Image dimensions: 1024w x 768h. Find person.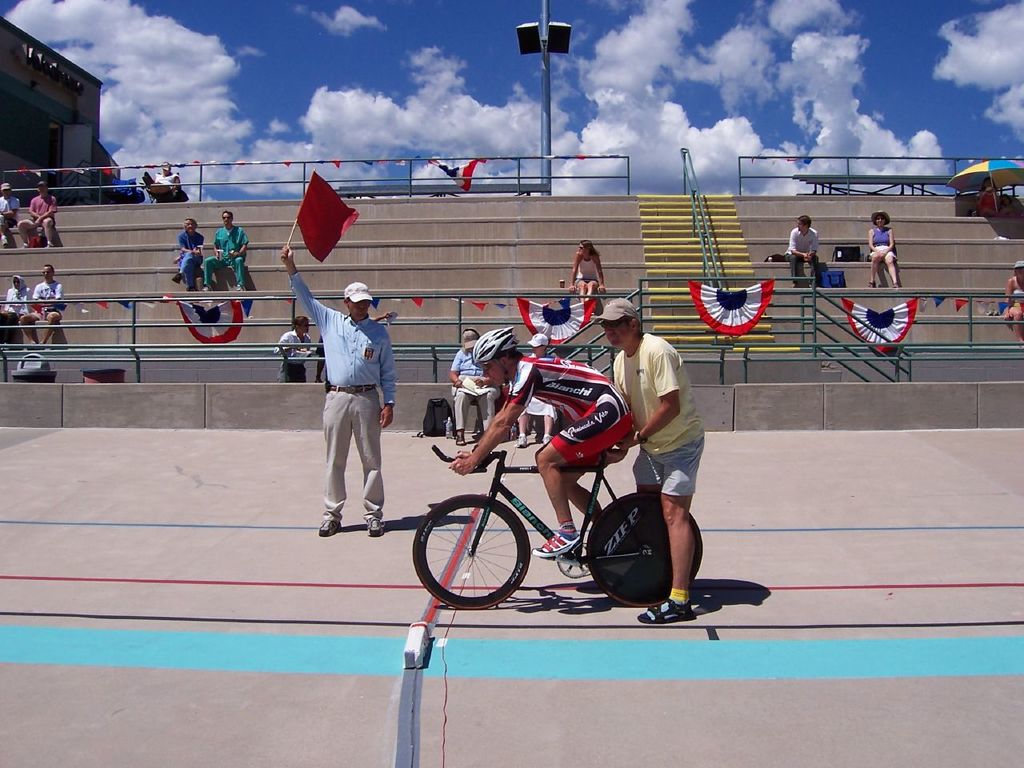
bbox=(139, 162, 183, 203).
